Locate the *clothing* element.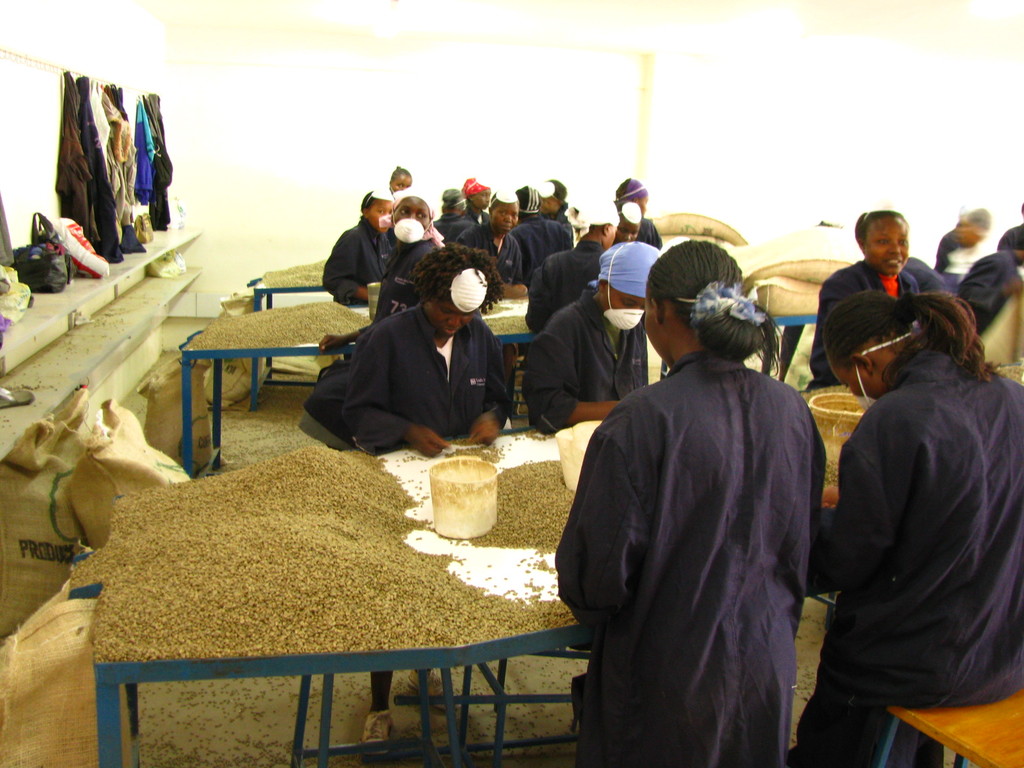
Element bbox: detection(932, 230, 973, 273).
